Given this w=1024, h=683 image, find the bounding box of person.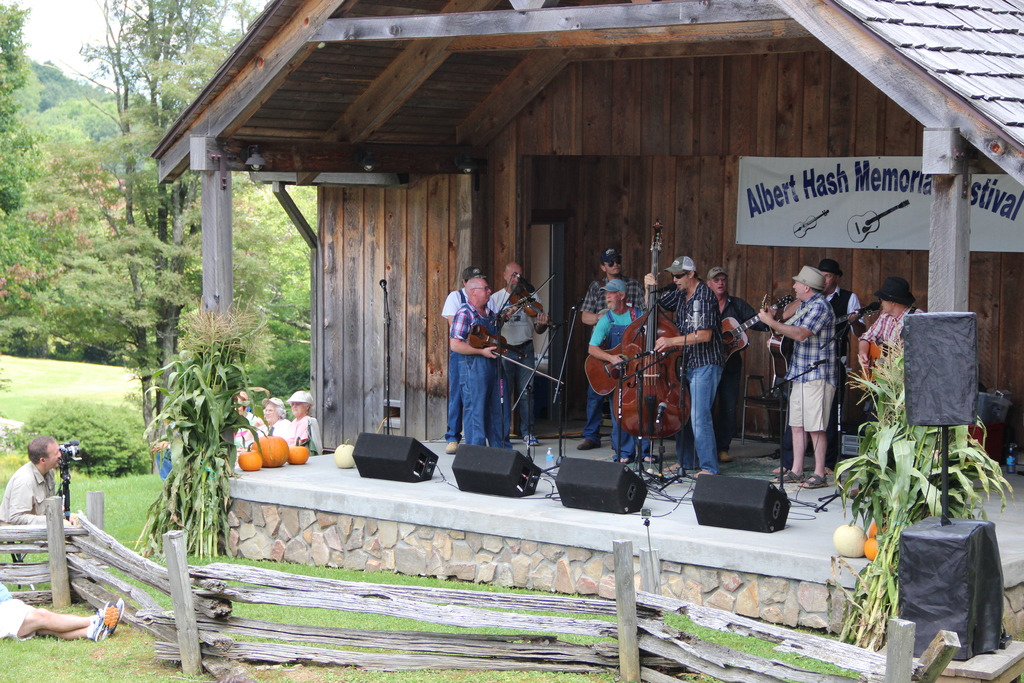
region(0, 437, 80, 531).
